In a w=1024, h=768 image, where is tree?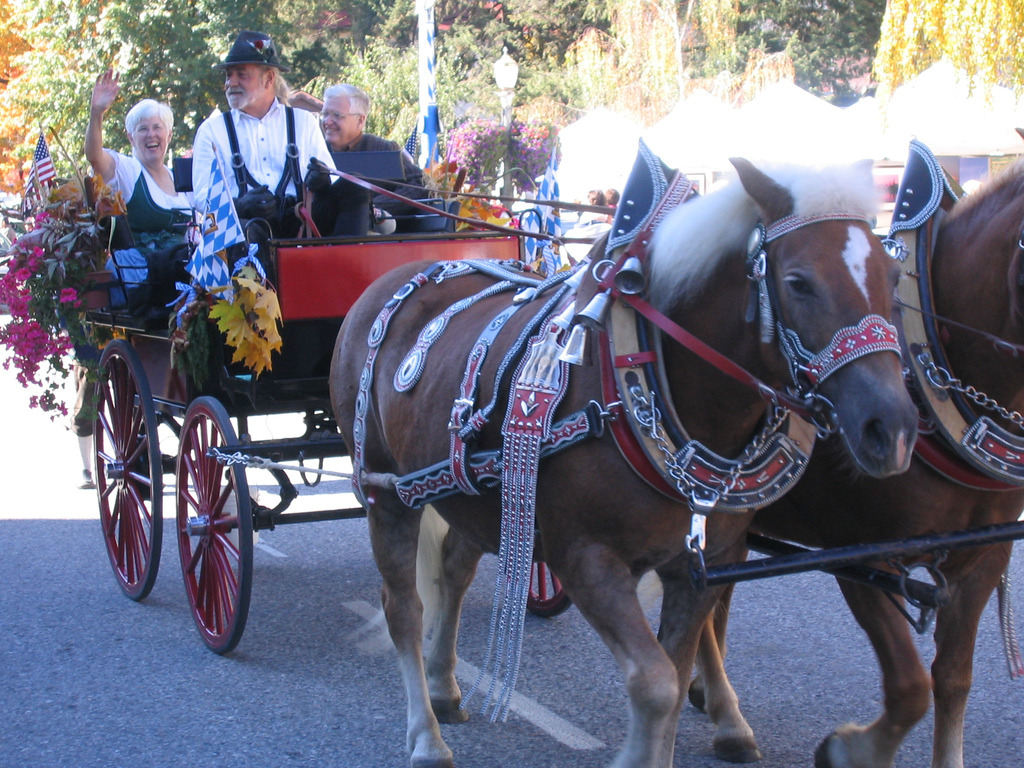
bbox(587, 4, 678, 93).
